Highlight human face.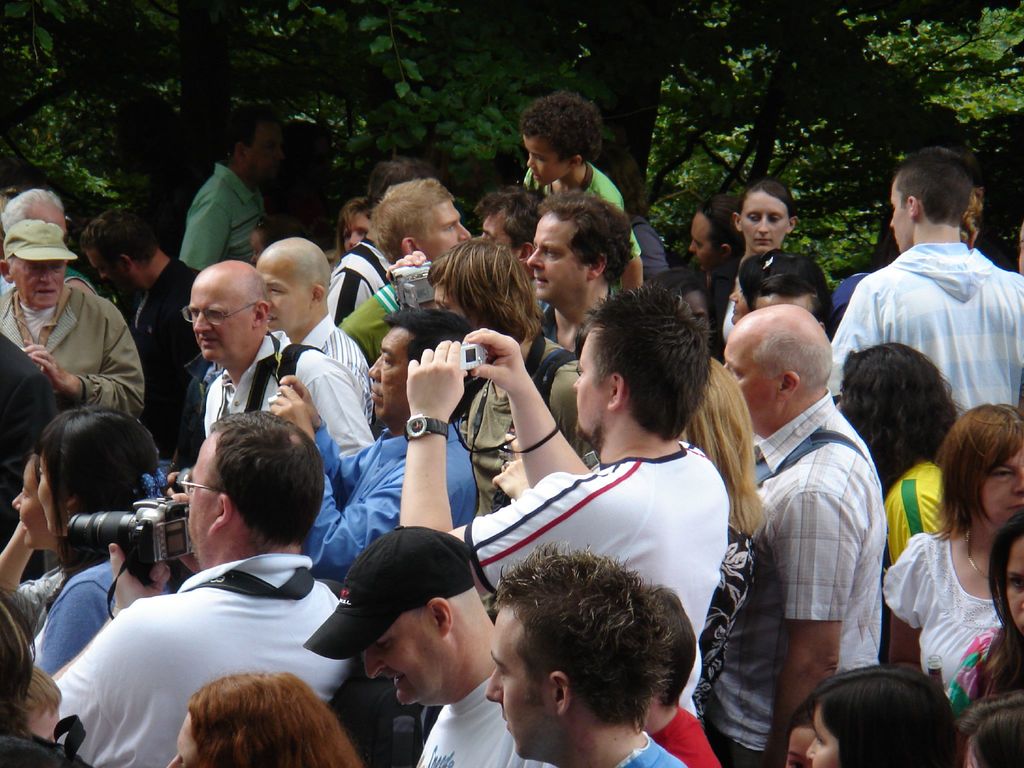
Highlighted region: [784, 728, 813, 767].
